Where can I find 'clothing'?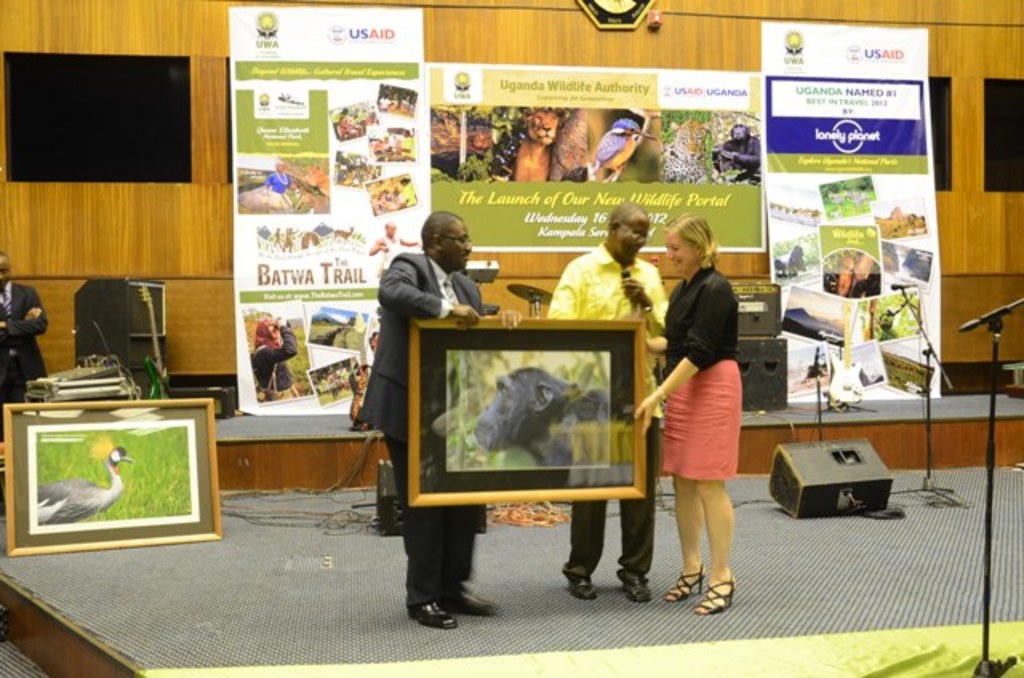
You can find it at <region>0, 281, 48, 430</region>.
